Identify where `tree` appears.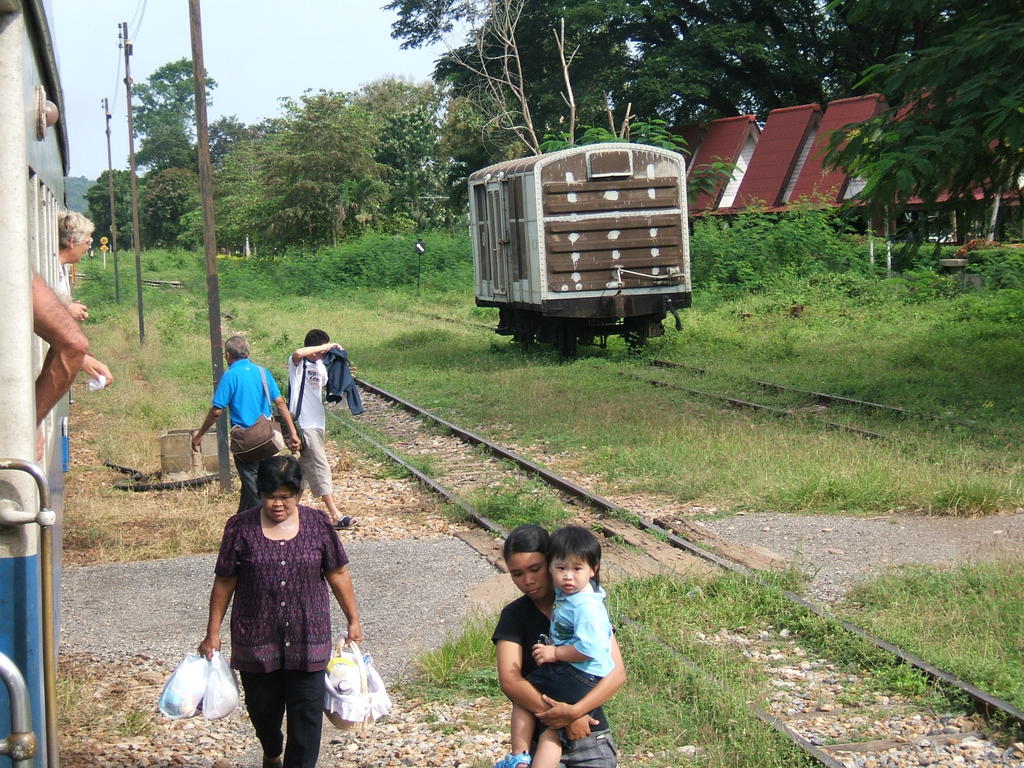
Appears at x1=187, y1=117, x2=287, y2=260.
